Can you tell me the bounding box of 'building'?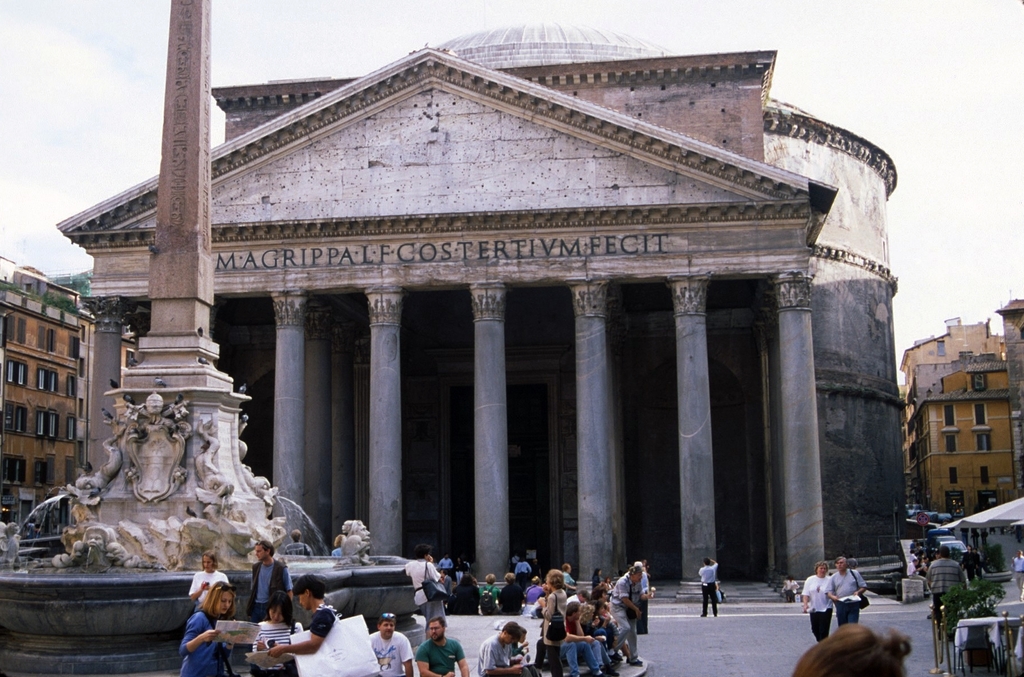
<box>0,256,135,522</box>.
